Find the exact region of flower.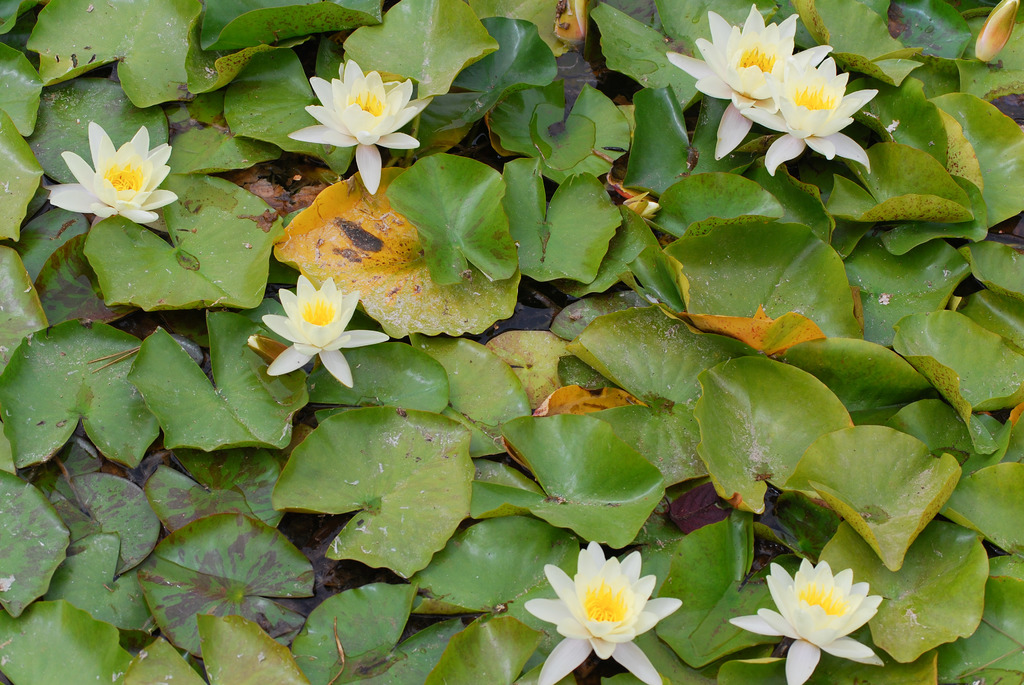
Exact region: (left=754, top=51, right=879, bottom=174).
